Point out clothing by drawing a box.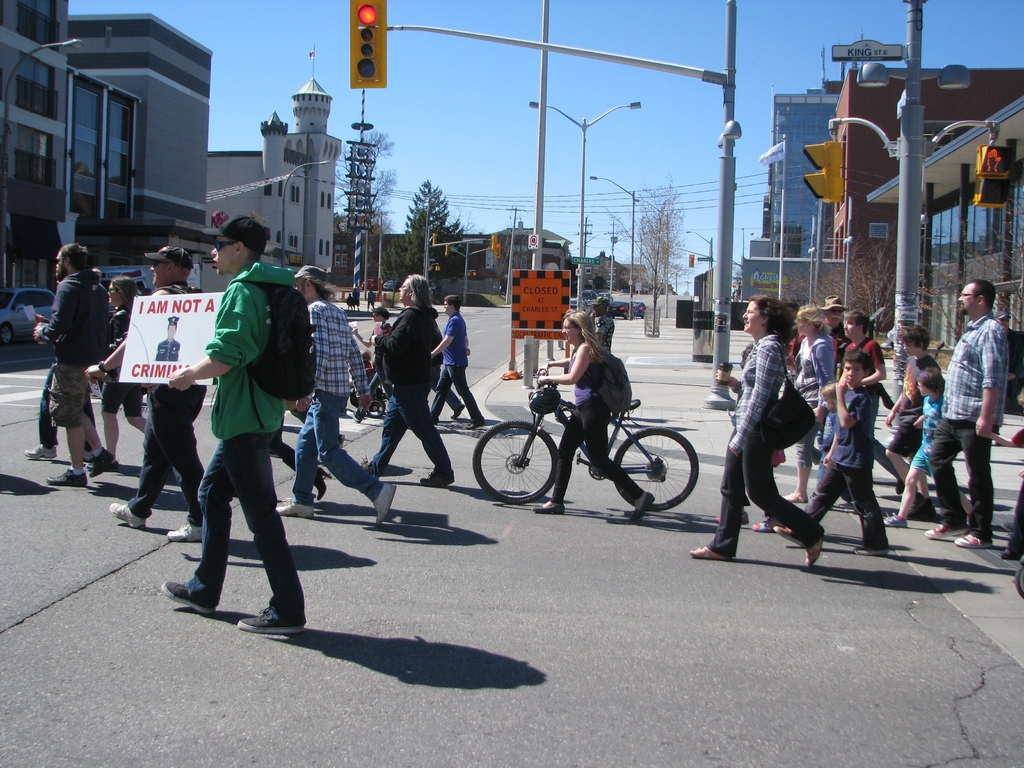
428:318:461:408.
